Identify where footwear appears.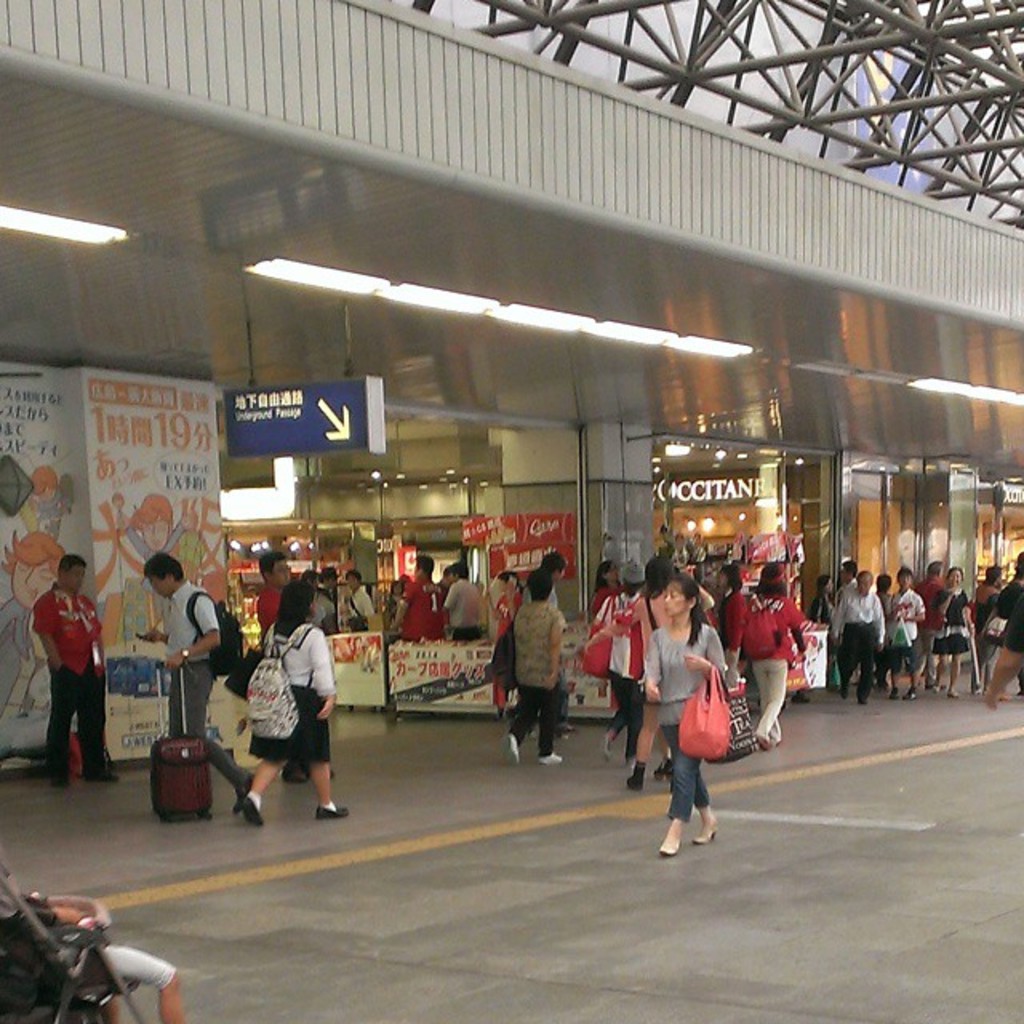
Appears at 78, 773, 117, 781.
